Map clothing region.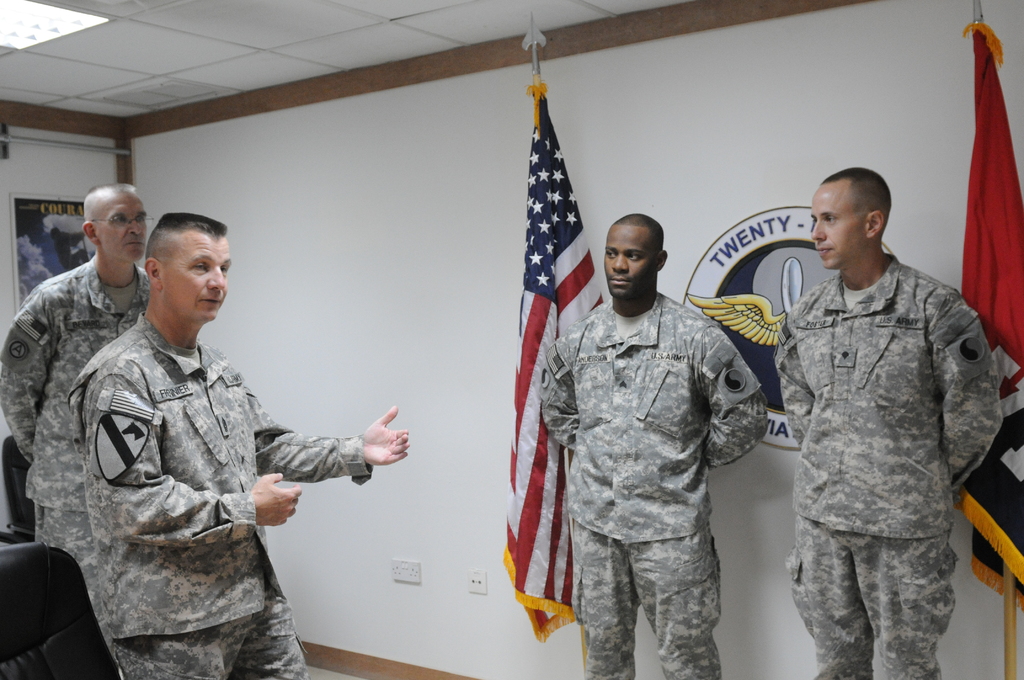
Mapped to (x1=0, y1=254, x2=156, y2=670).
